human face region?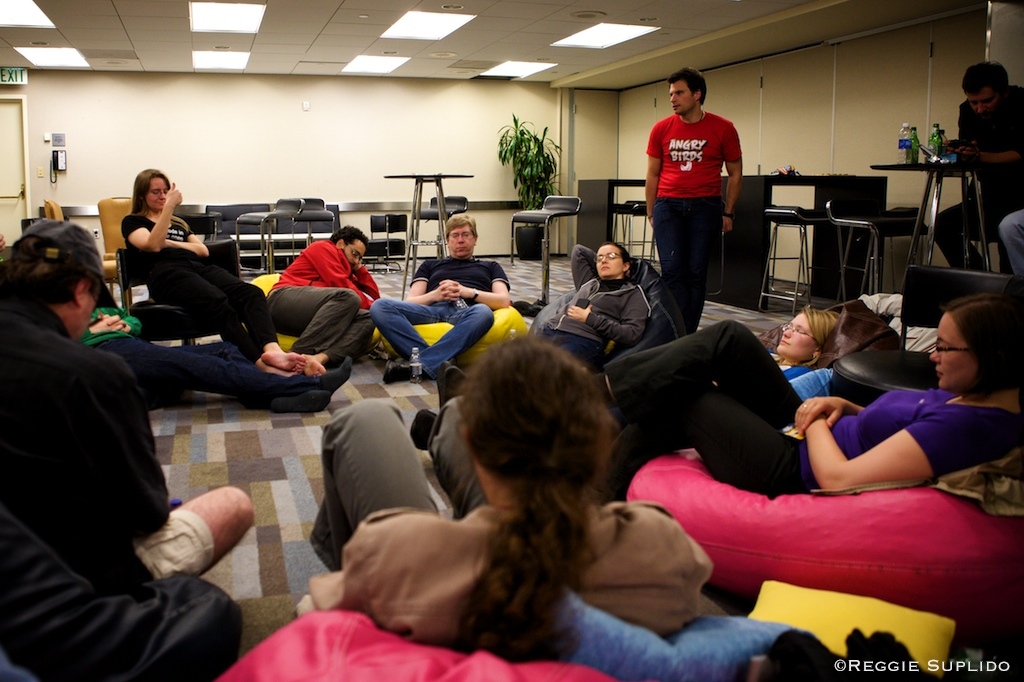
671/82/697/118
